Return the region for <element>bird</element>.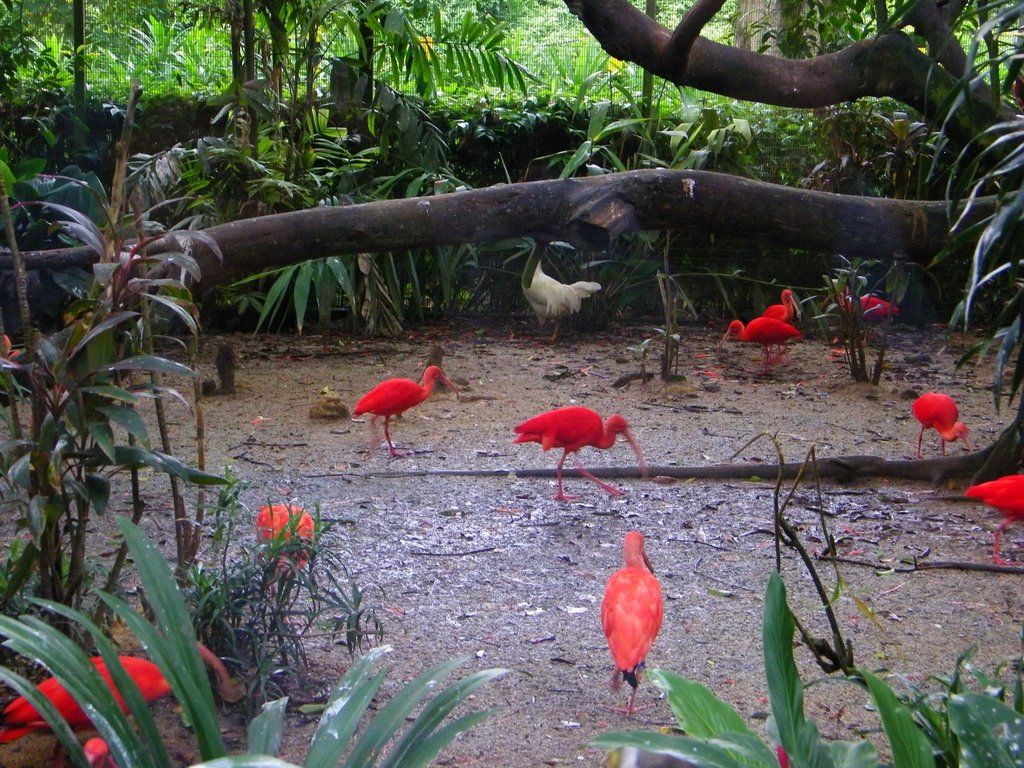
region(595, 531, 674, 707).
